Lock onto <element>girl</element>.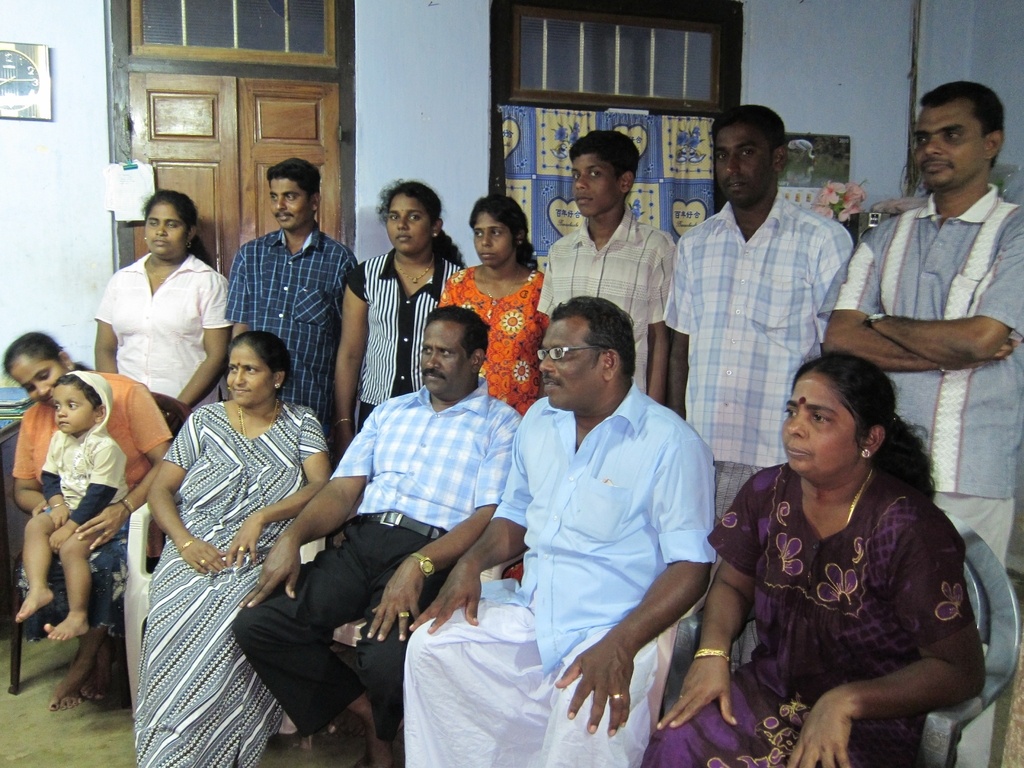
Locked: (138,328,336,767).
